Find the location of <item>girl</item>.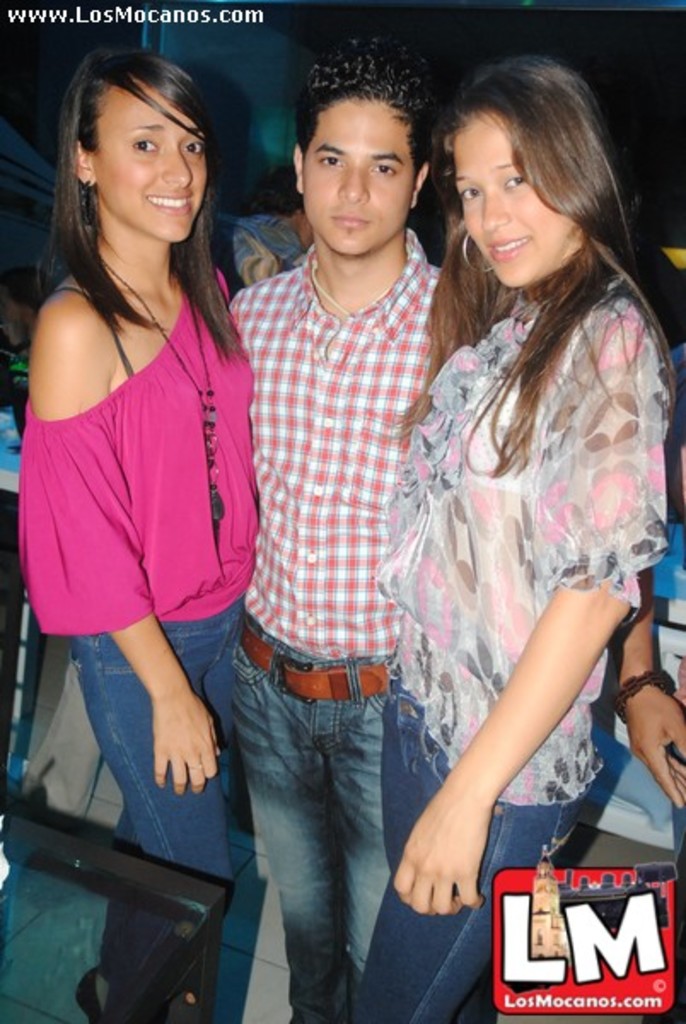
Location: bbox=[358, 58, 676, 1022].
